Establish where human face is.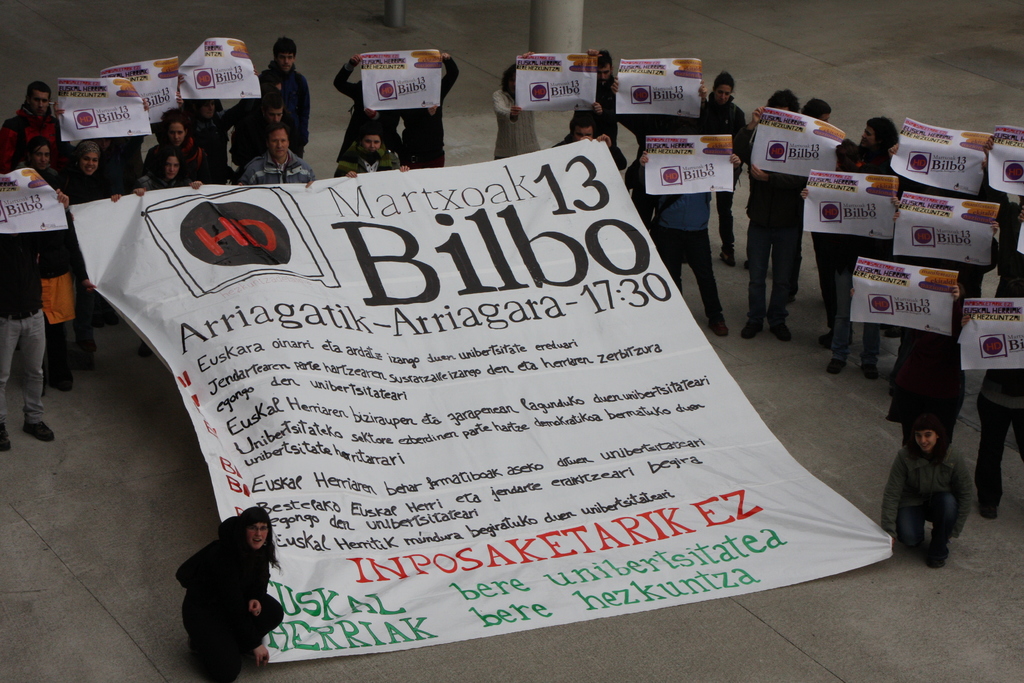
Established at region(277, 49, 293, 72).
